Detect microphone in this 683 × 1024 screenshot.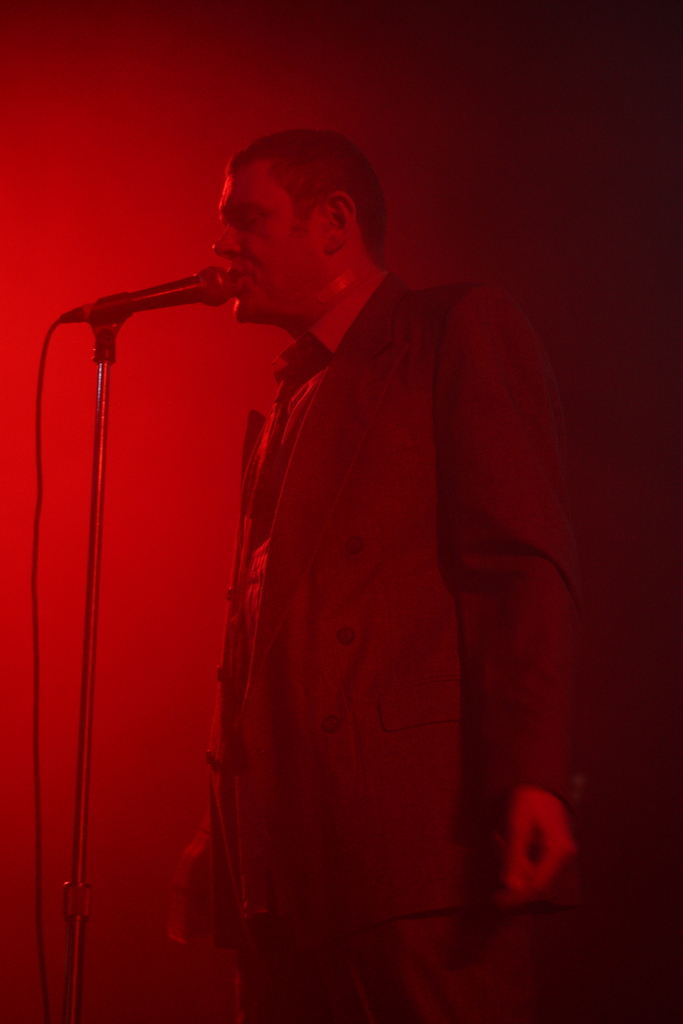
Detection: (left=61, top=266, right=239, bottom=317).
